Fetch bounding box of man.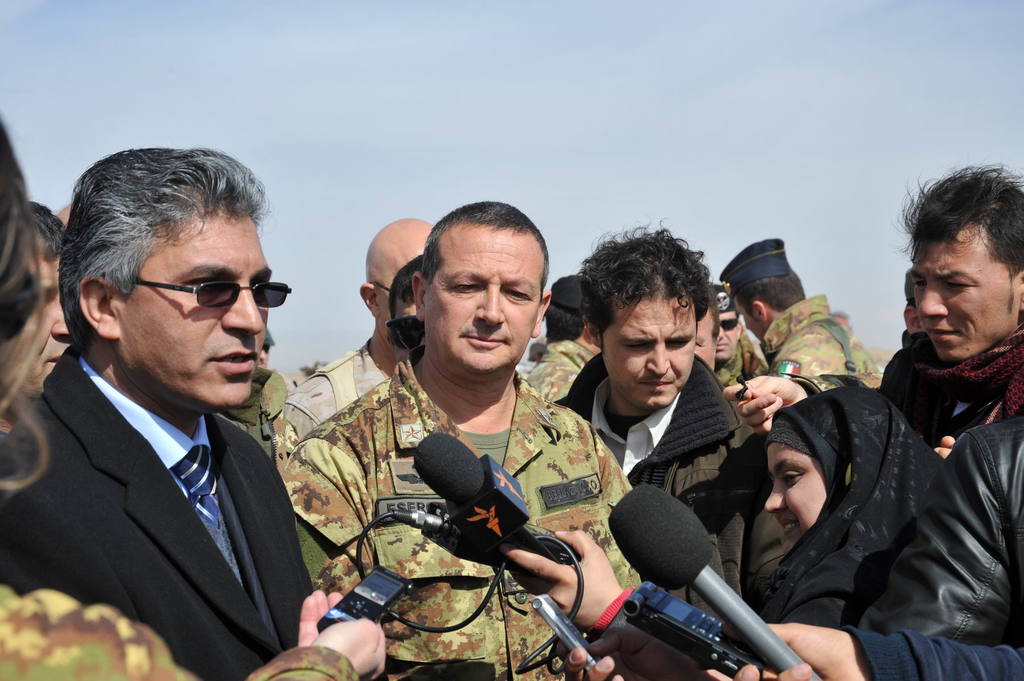
Bbox: <bbox>552, 221, 795, 624</bbox>.
